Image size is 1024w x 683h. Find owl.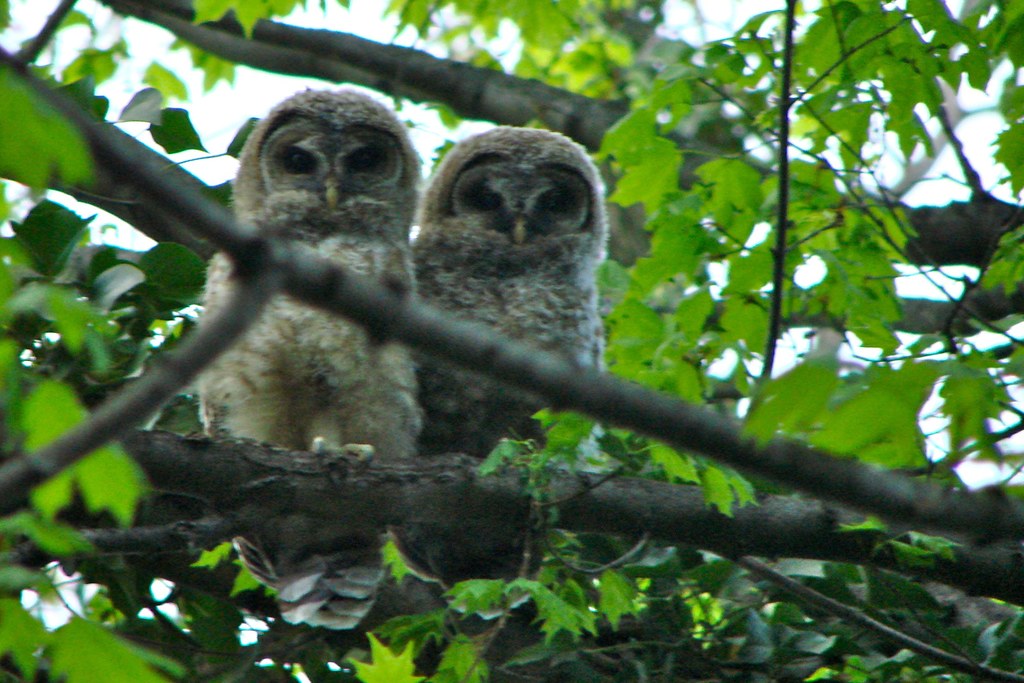
region(384, 119, 605, 634).
